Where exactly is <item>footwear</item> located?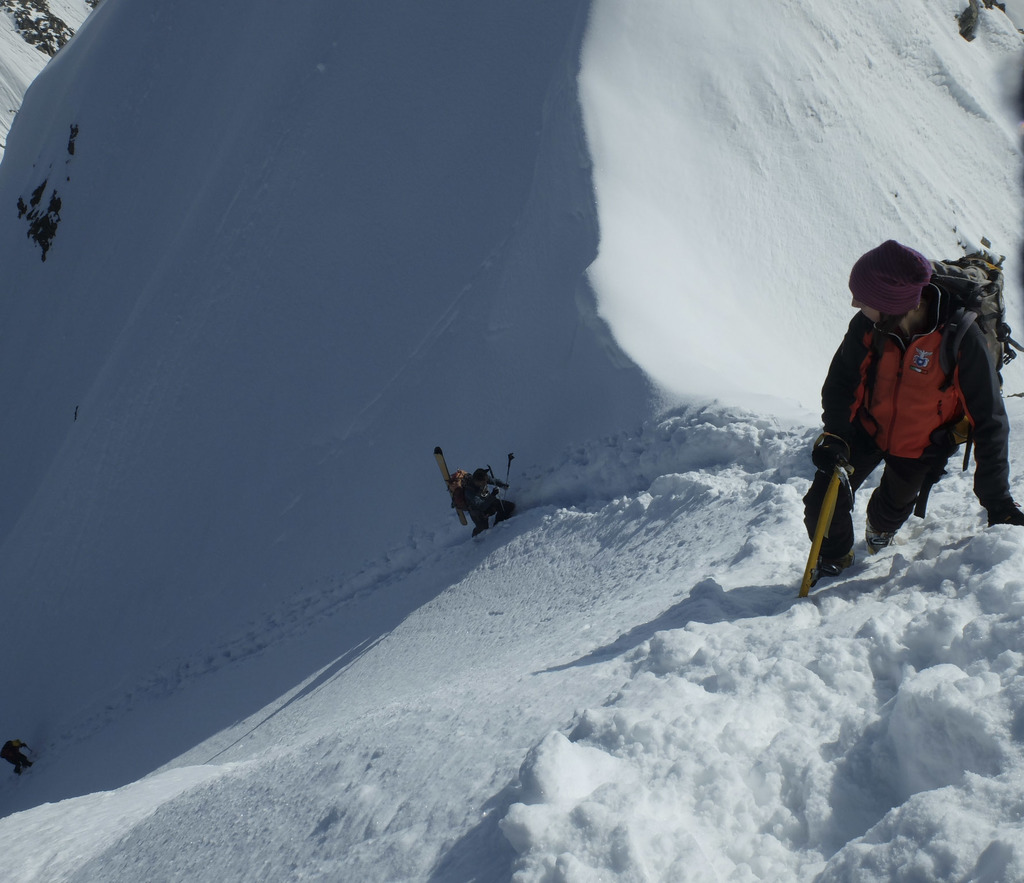
Its bounding box is [x1=15, y1=770, x2=24, y2=778].
